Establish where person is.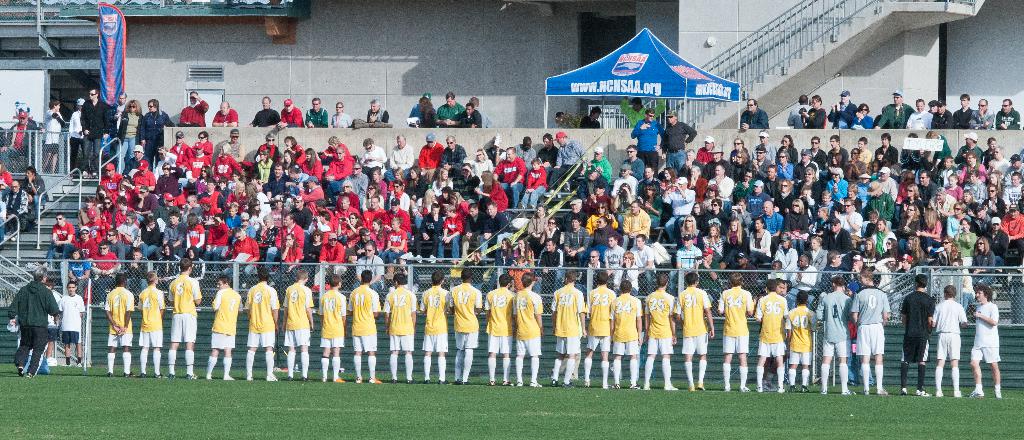
Established at bbox=(68, 254, 90, 299).
